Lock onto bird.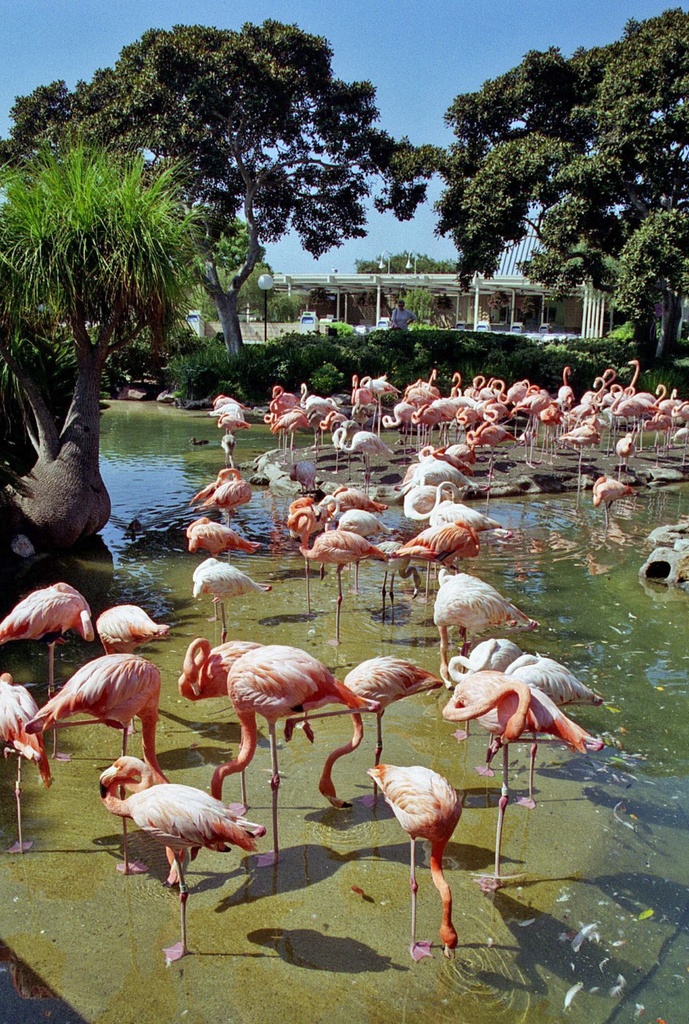
Locked: (x1=344, y1=734, x2=483, y2=949).
